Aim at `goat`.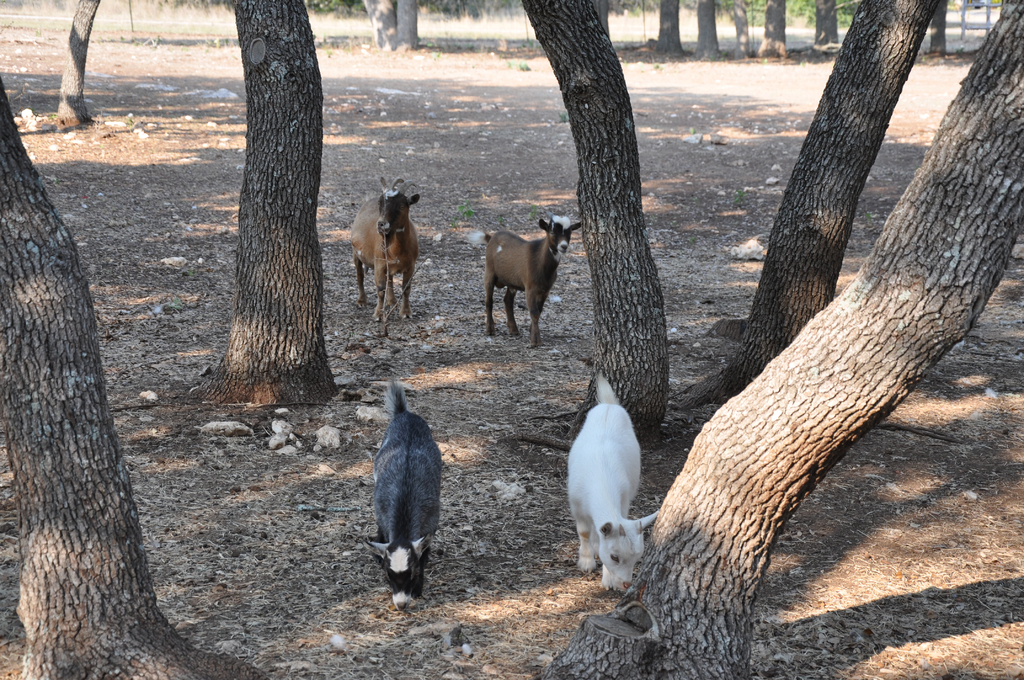
Aimed at 564/371/656/592.
